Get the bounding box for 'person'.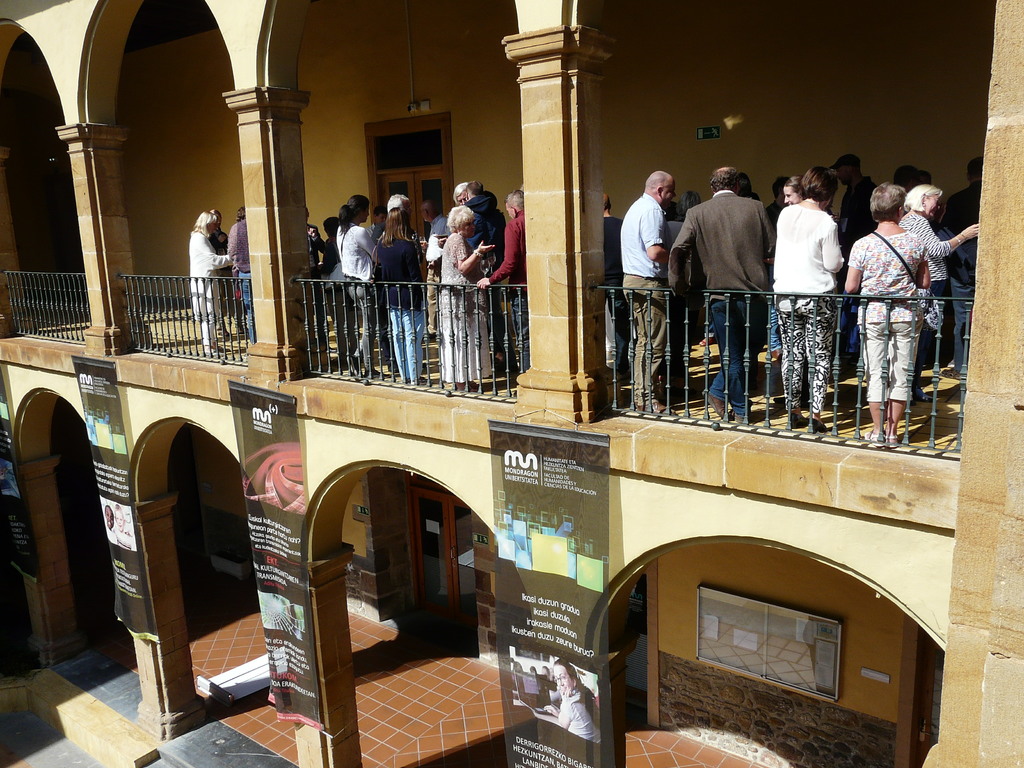
l=308, t=218, r=330, b=351.
